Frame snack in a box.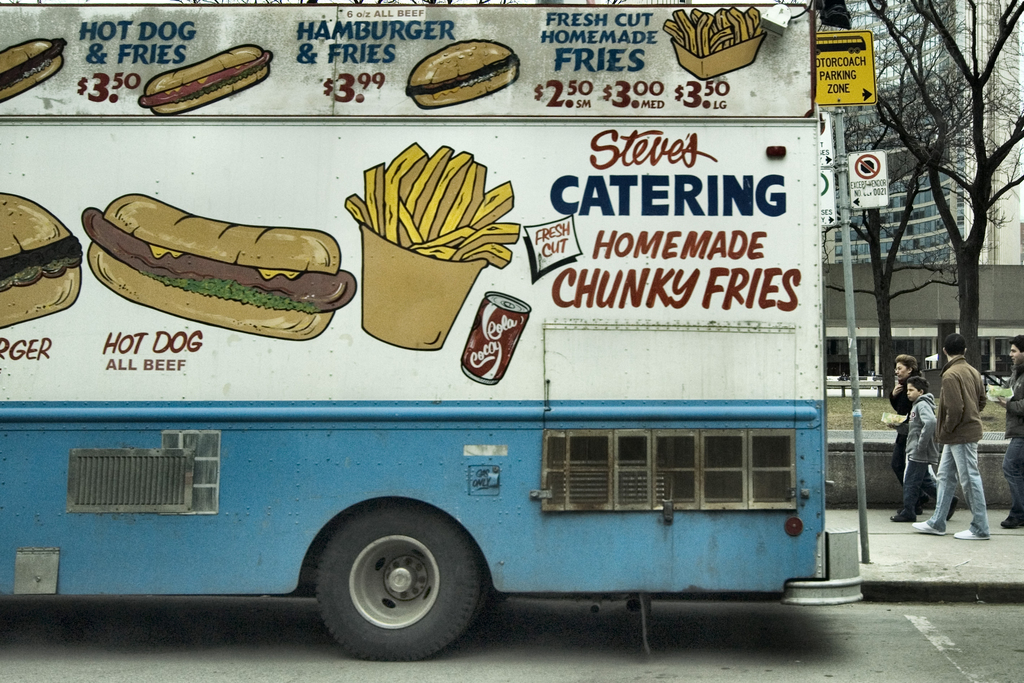
left=0, top=193, right=79, bottom=332.
